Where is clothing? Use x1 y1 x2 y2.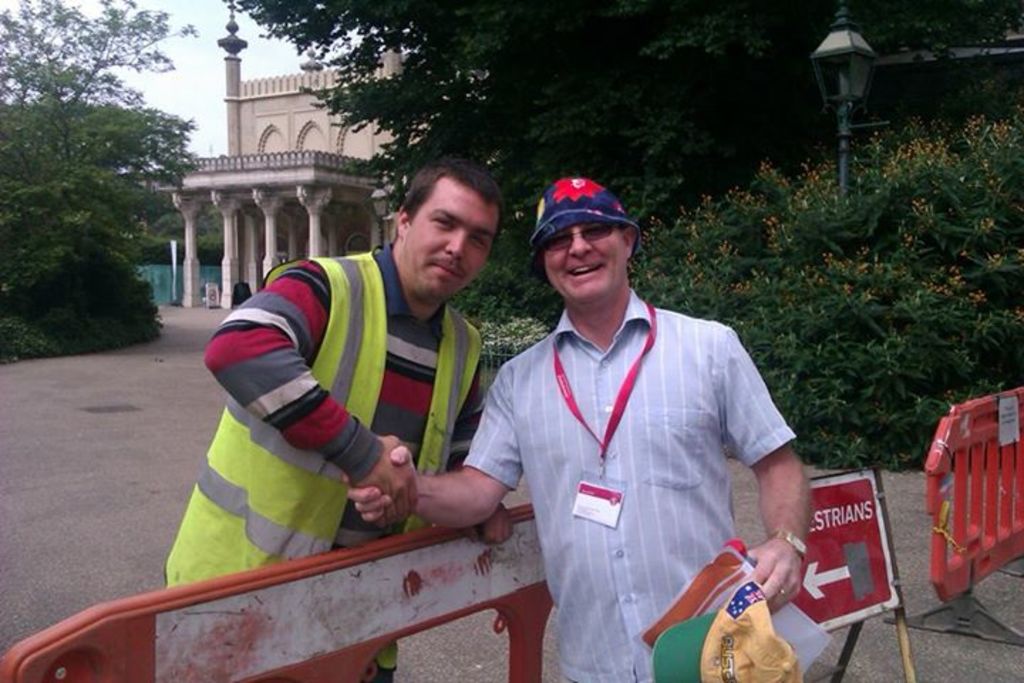
154 238 486 586.
